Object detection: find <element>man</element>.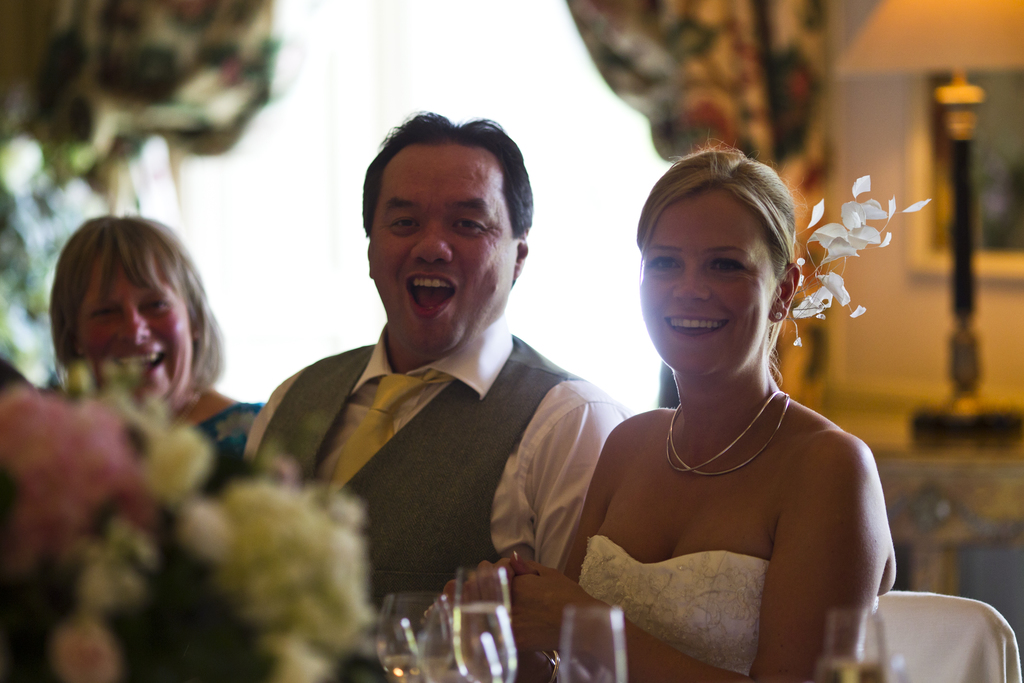
<bbox>213, 117, 644, 661</bbox>.
